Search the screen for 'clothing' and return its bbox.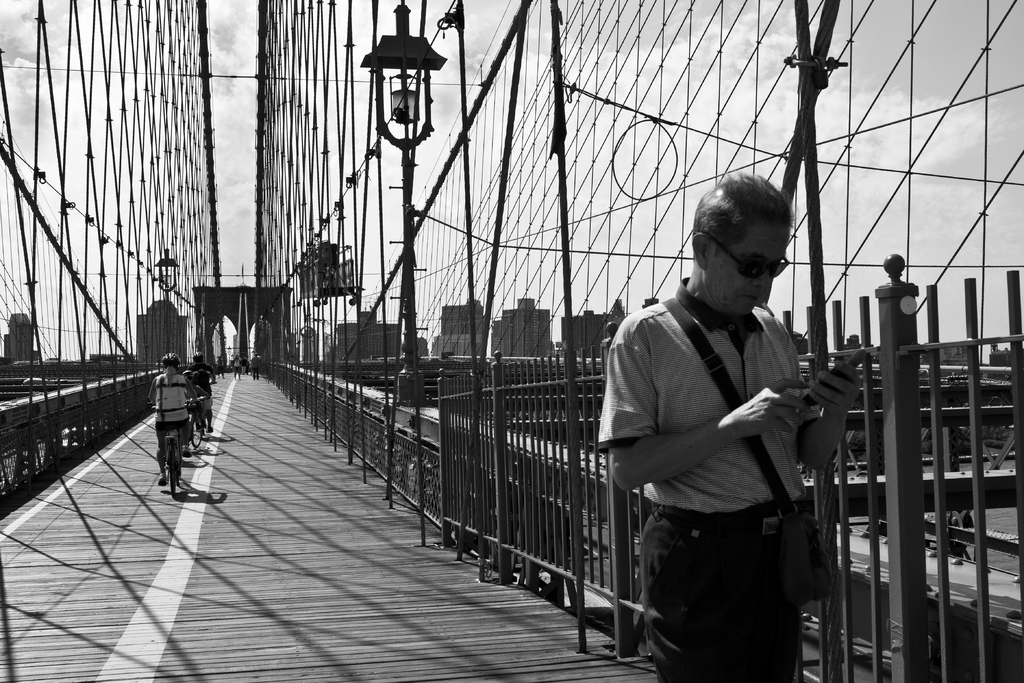
Found: x1=235, y1=360, x2=239, y2=372.
